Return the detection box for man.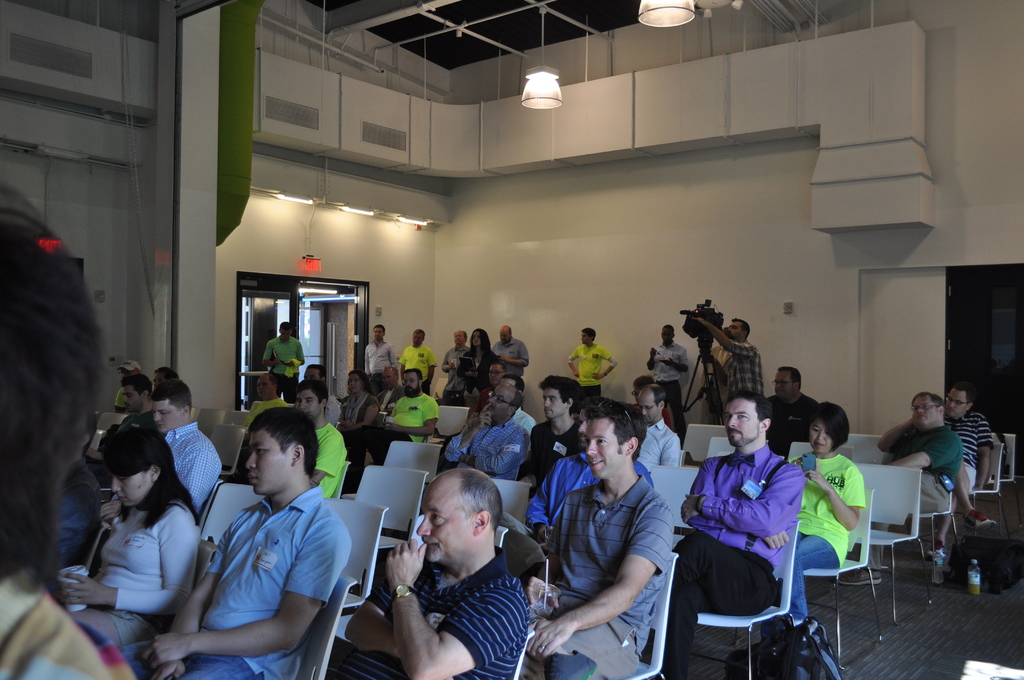
bbox(102, 371, 155, 465).
